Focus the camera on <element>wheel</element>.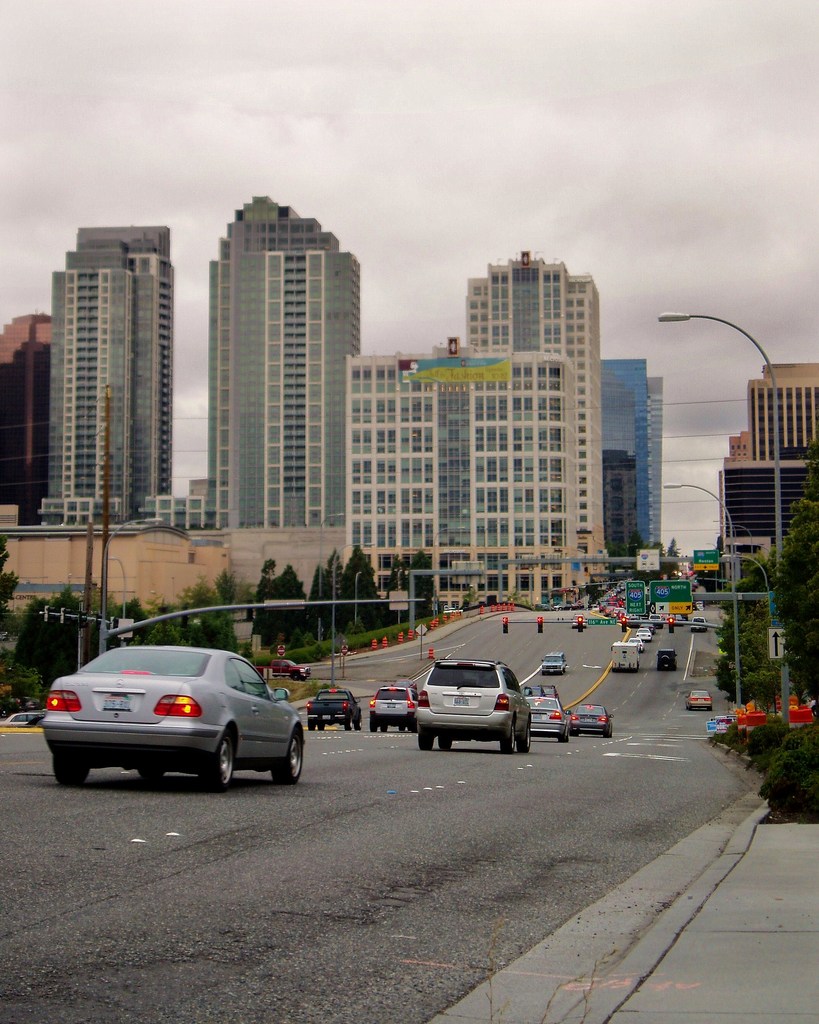
Focus region: bbox(504, 726, 514, 749).
